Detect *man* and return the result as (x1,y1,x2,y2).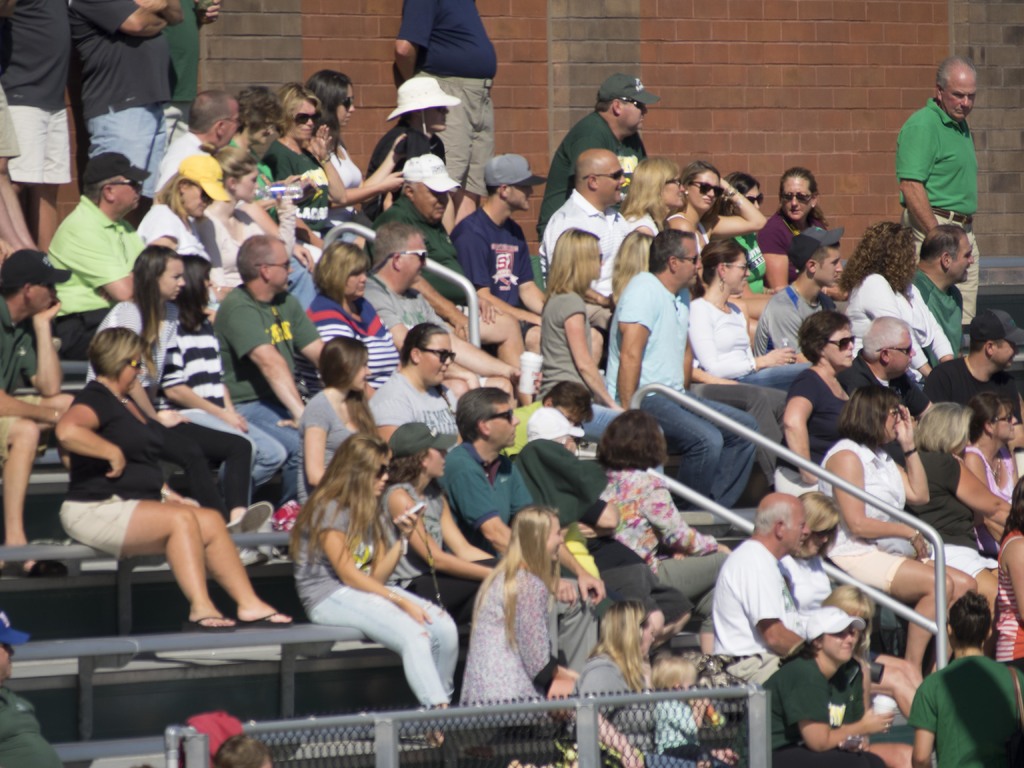
(710,494,835,669).
